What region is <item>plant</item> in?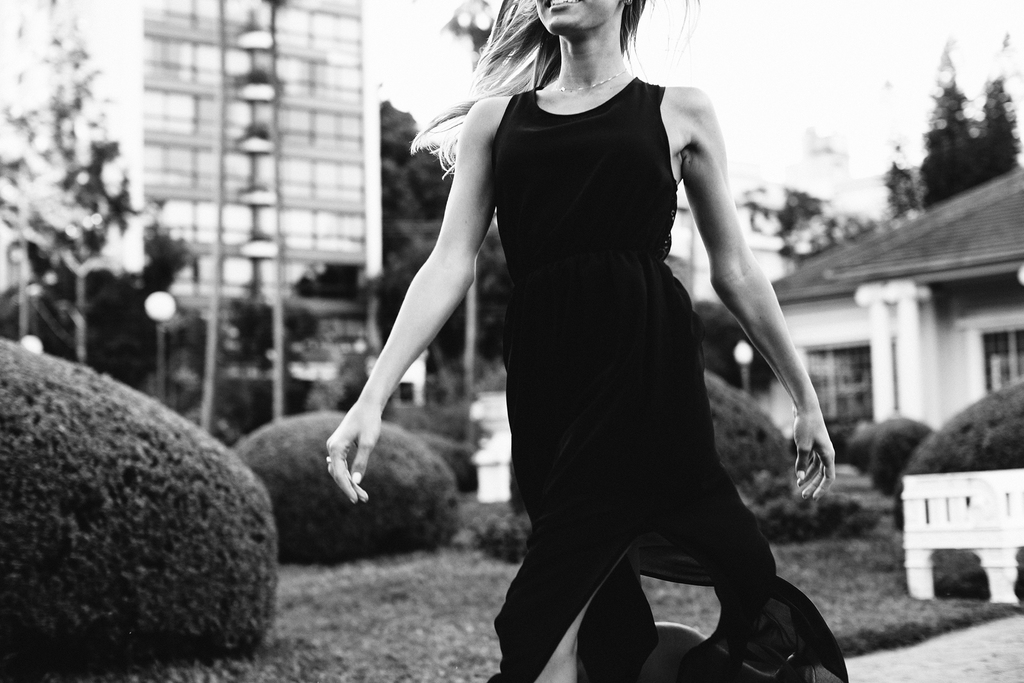
{"x1": 735, "y1": 473, "x2": 885, "y2": 541}.
